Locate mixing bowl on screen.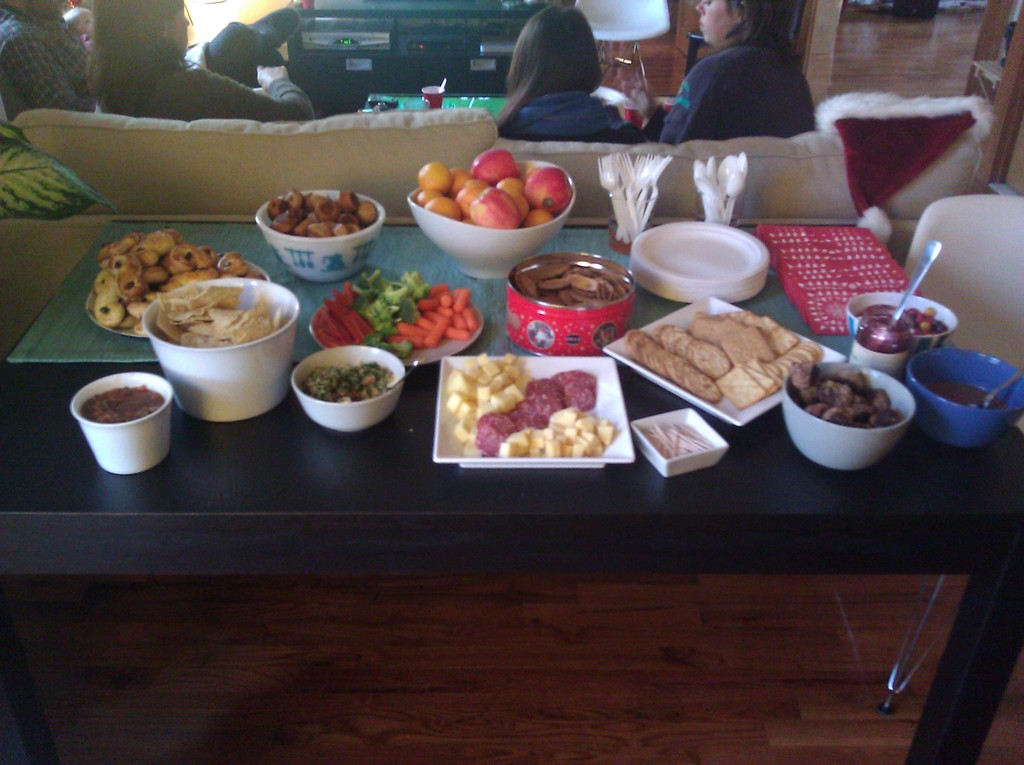
On screen at region(257, 186, 387, 284).
